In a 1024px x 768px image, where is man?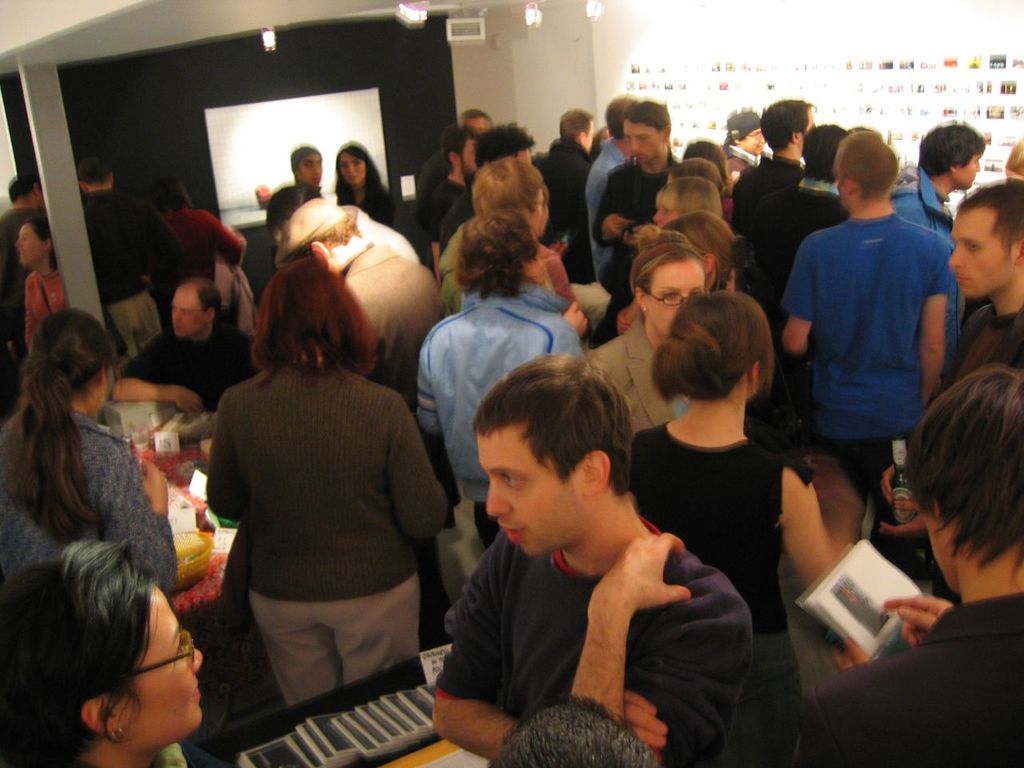
bbox(429, 347, 761, 767).
